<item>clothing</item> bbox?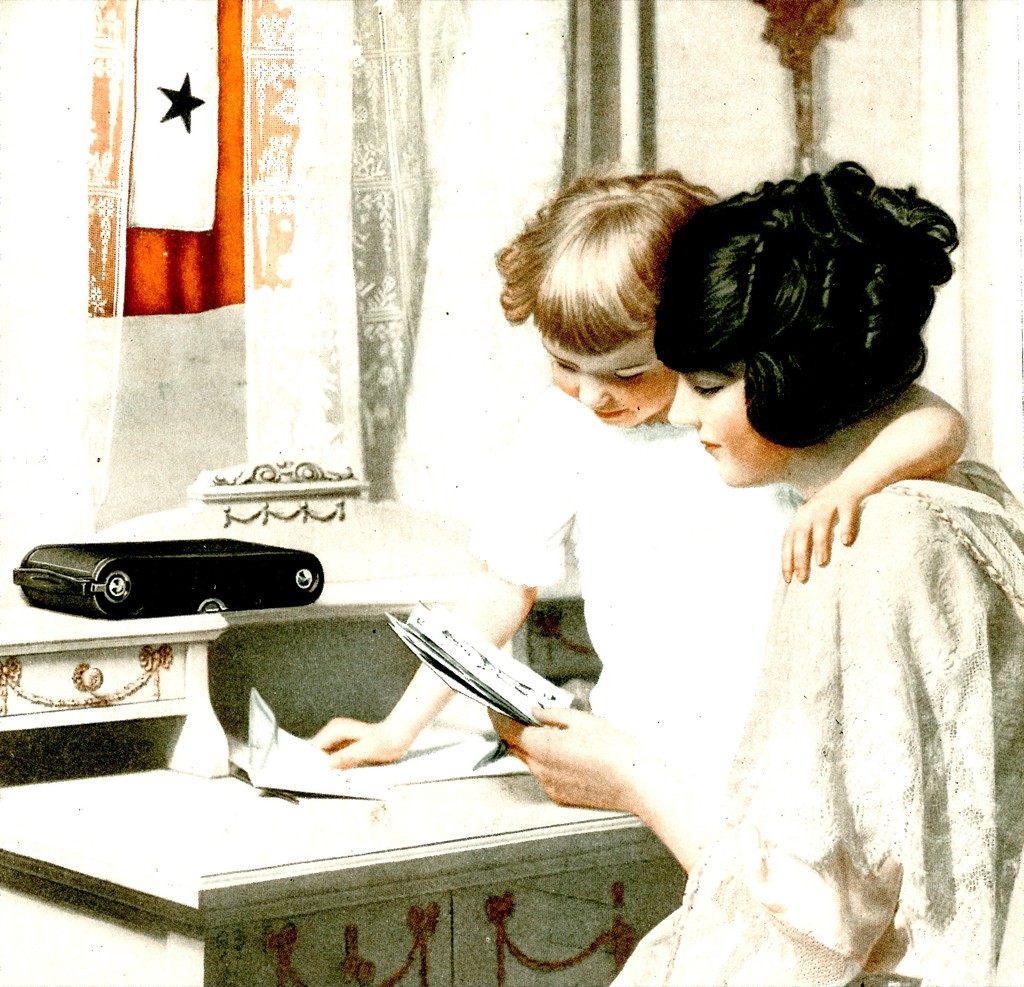
541/355/1011/957
